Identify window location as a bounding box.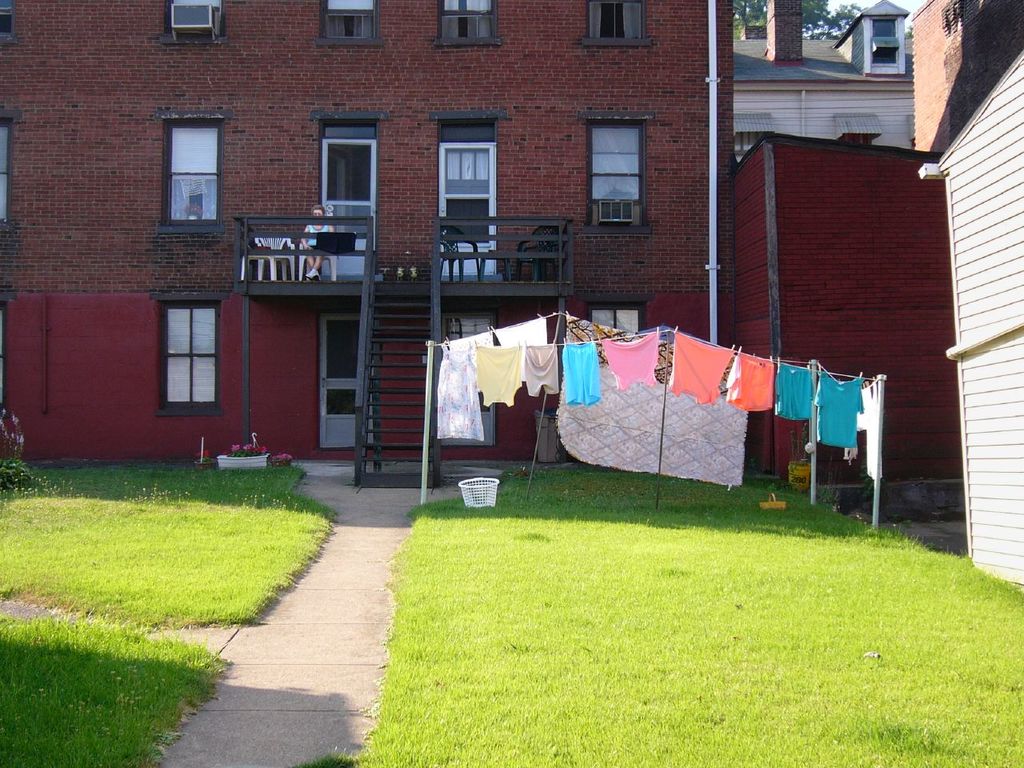
154/112/224/219.
